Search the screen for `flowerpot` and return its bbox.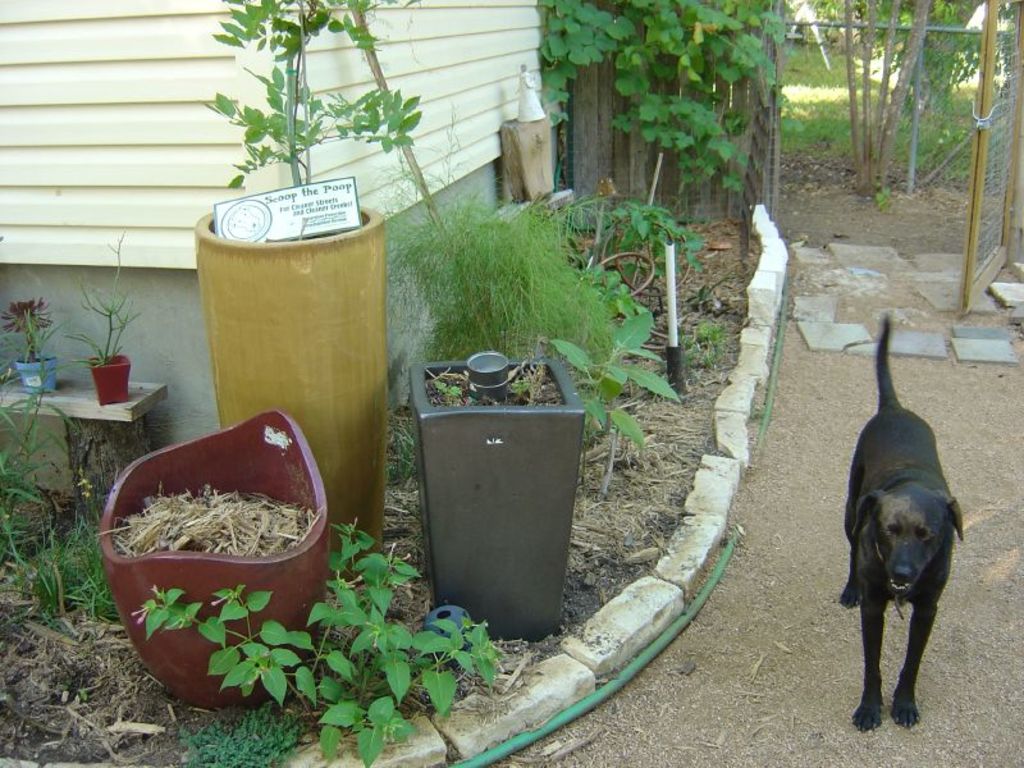
Found: BBox(95, 408, 330, 709).
